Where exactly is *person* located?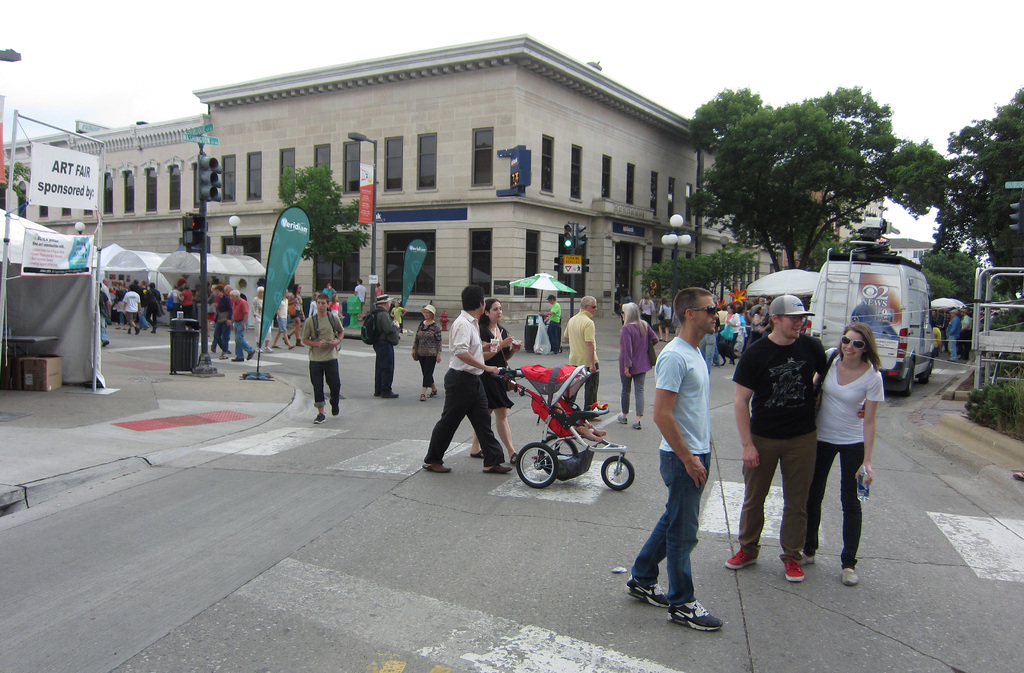
Its bounding box is pyautogui.locateOnScreen(414, 304, 442, 401).
